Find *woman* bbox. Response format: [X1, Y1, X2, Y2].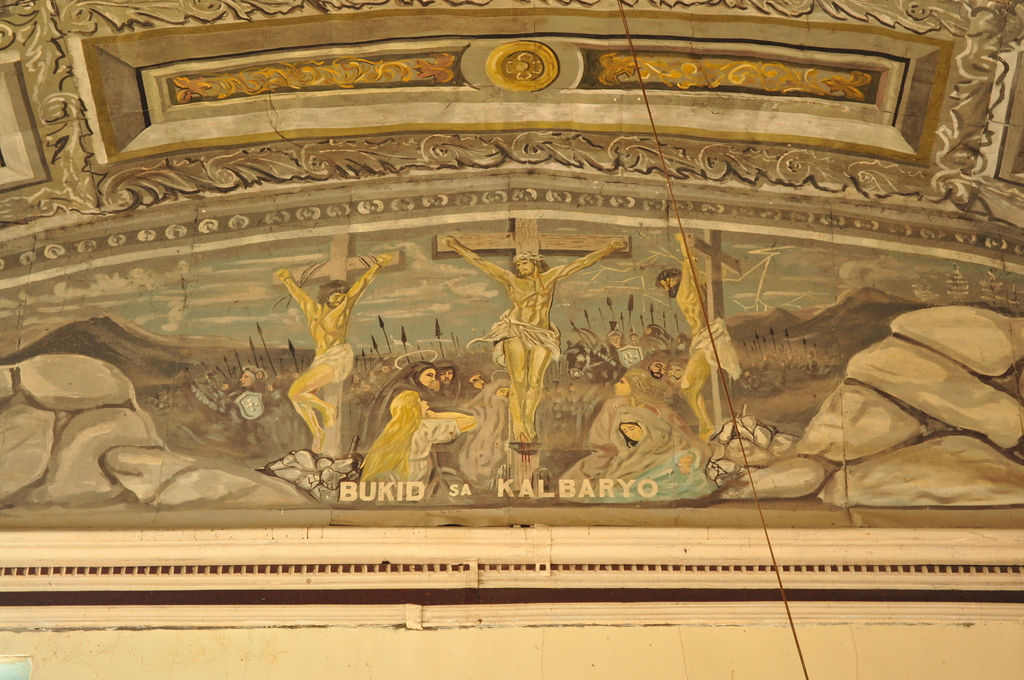
[362, 392, 474, 501].
